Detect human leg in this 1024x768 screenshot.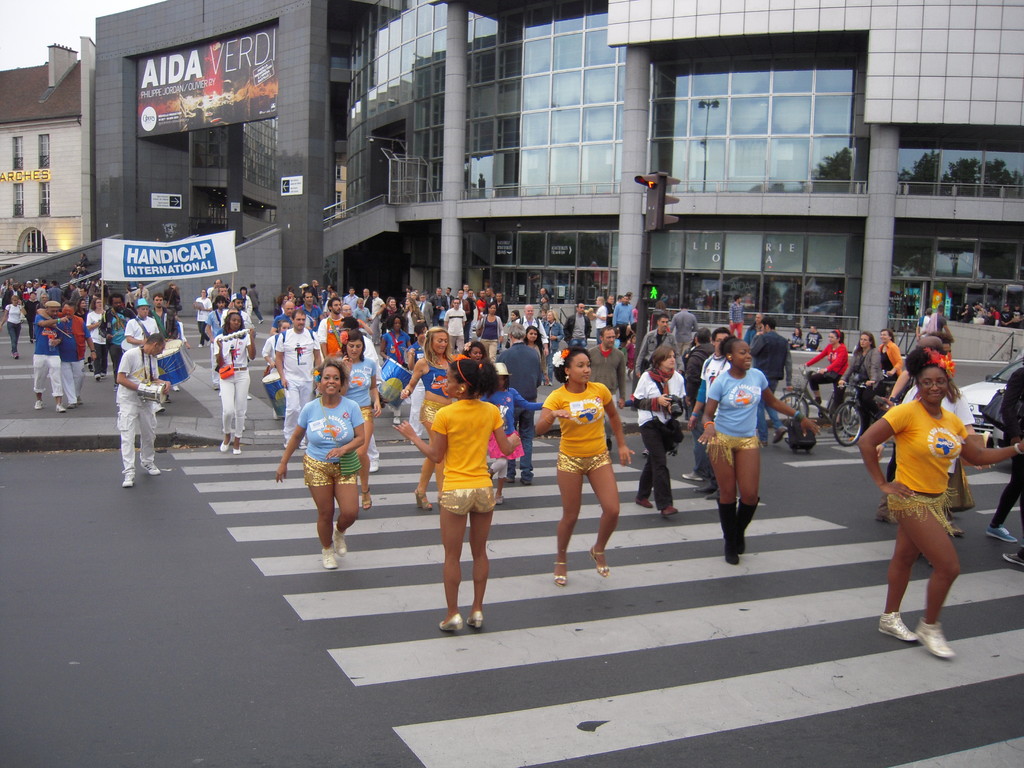
Detection: bbox=[303, 458, 335, 566].
